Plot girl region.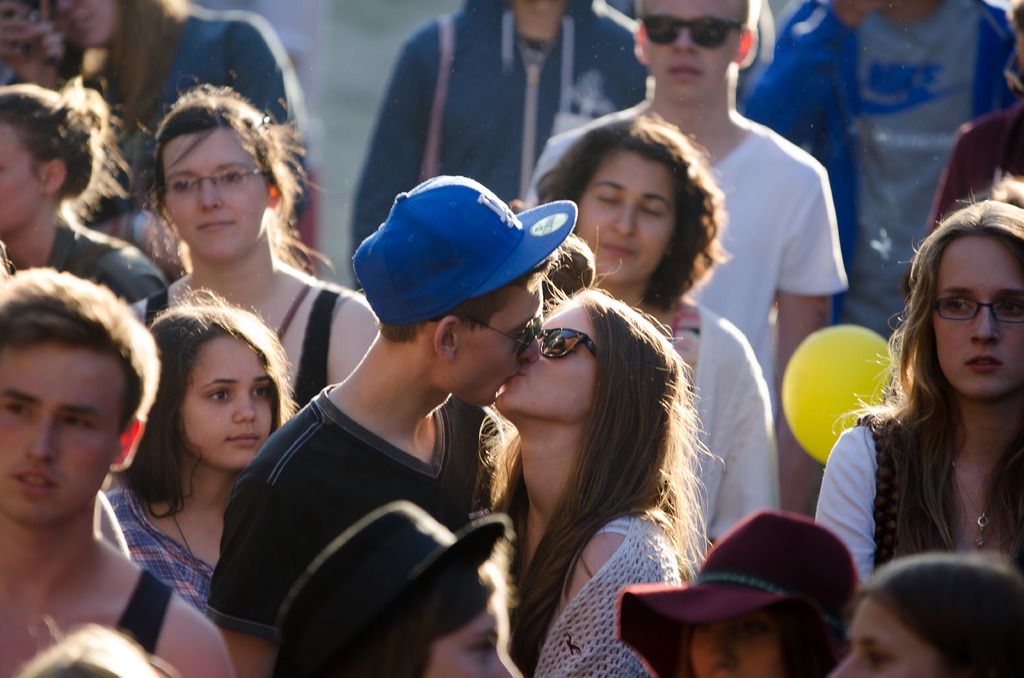
Plotted at {"left": 467, "top": 228, "right": 714, "bottom": 677}.
